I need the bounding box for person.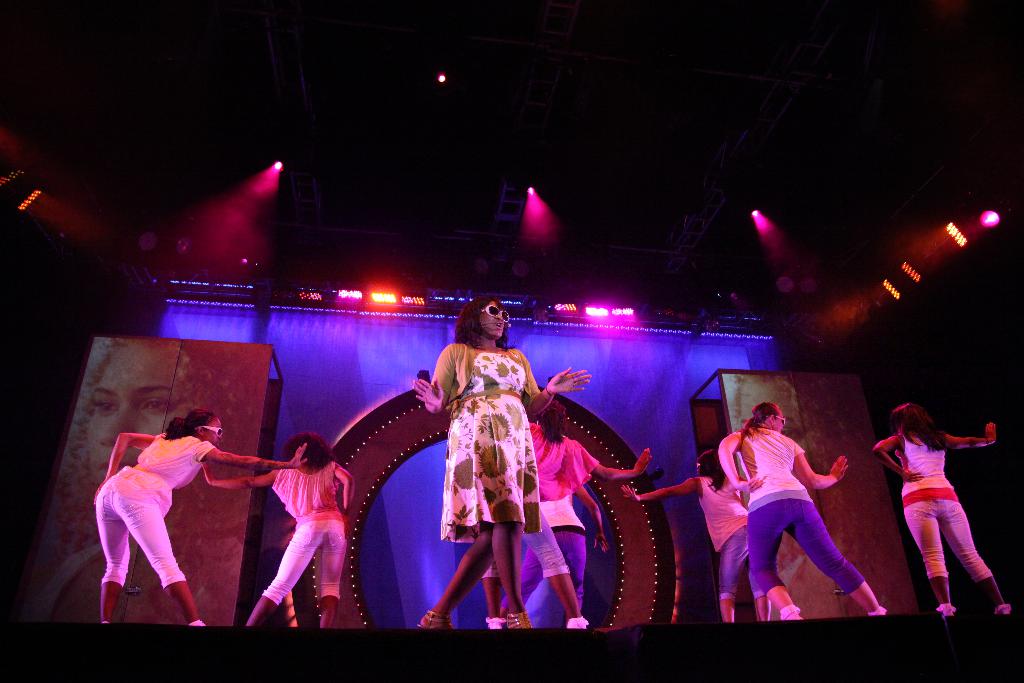
Here it is: BBox(200, 431, 354, 631).
